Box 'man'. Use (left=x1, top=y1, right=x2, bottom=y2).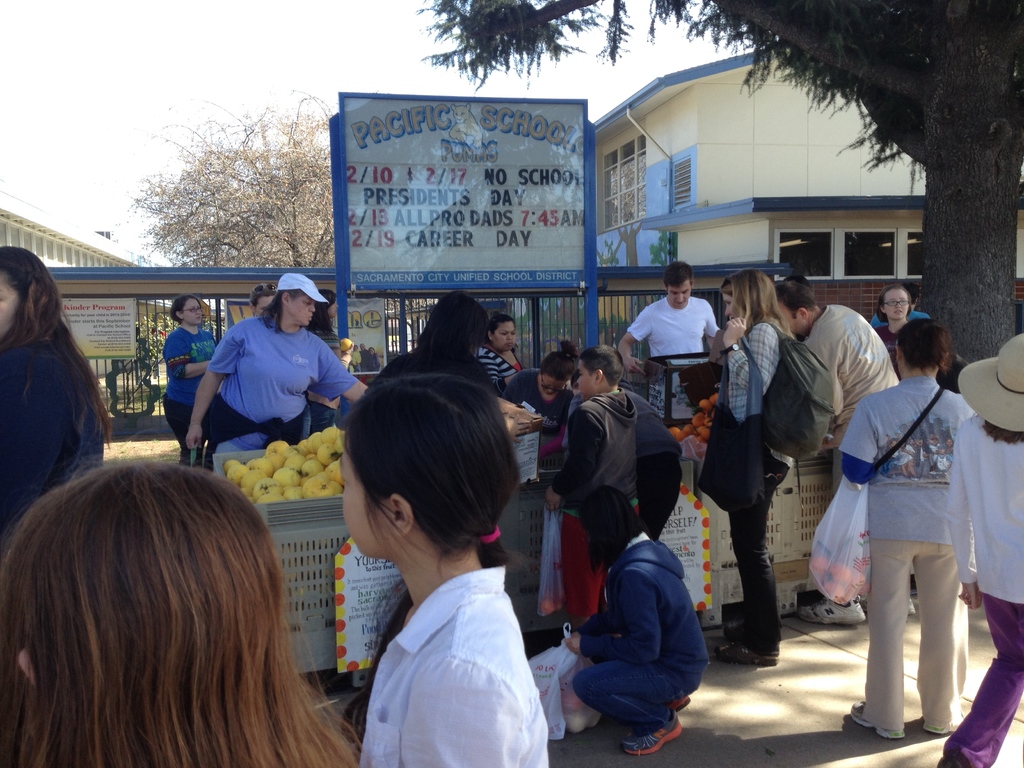
(left=615, top=262, right=724, bottom=374).
